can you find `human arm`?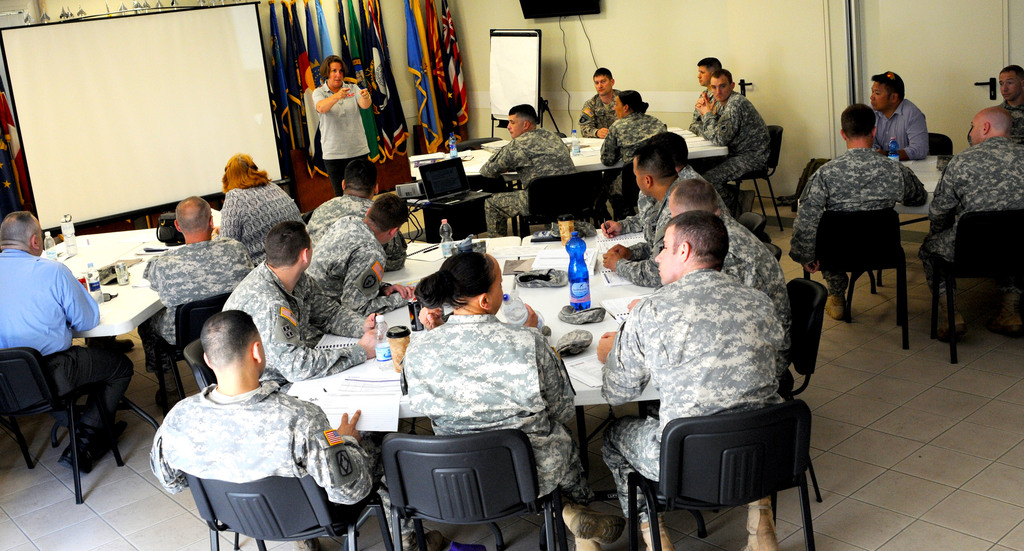
Yes, bounding box: (295, 88, 362, 114).
